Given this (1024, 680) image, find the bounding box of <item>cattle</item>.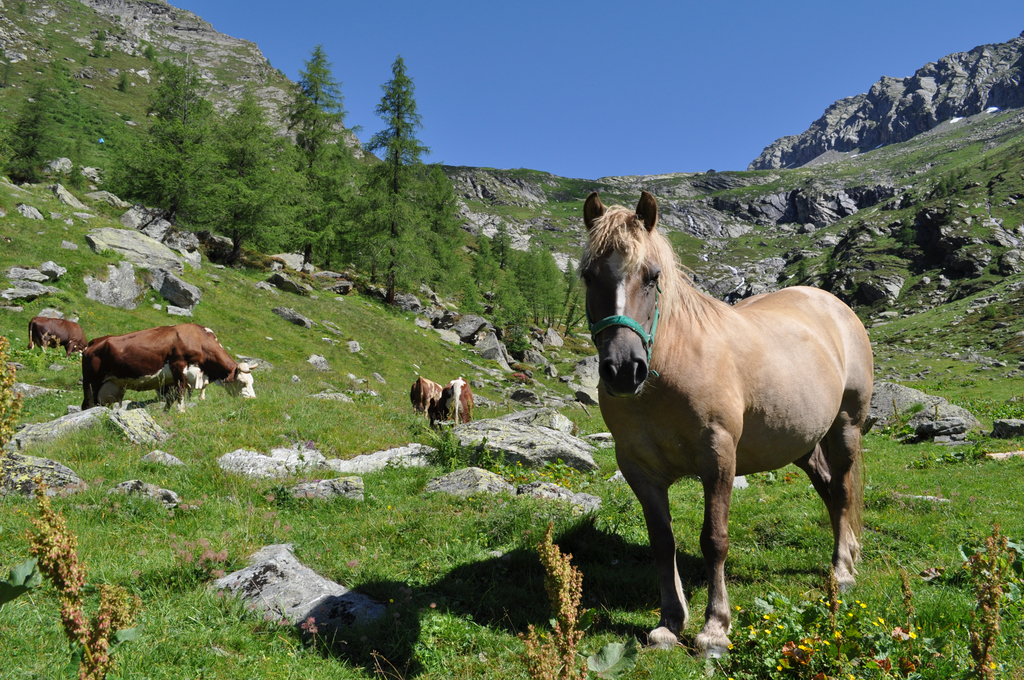
{"x1": 409, "y1": 375, "x2": 439, "y2": 414}.
